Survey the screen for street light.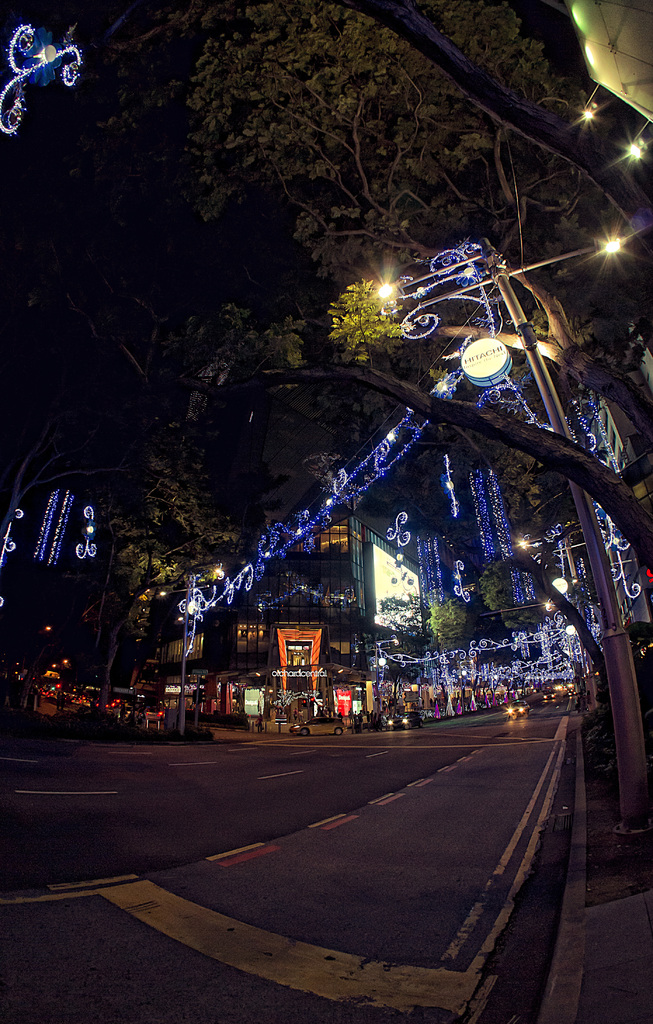
Survey found: <region>371, 232, 652, 834</region>.
